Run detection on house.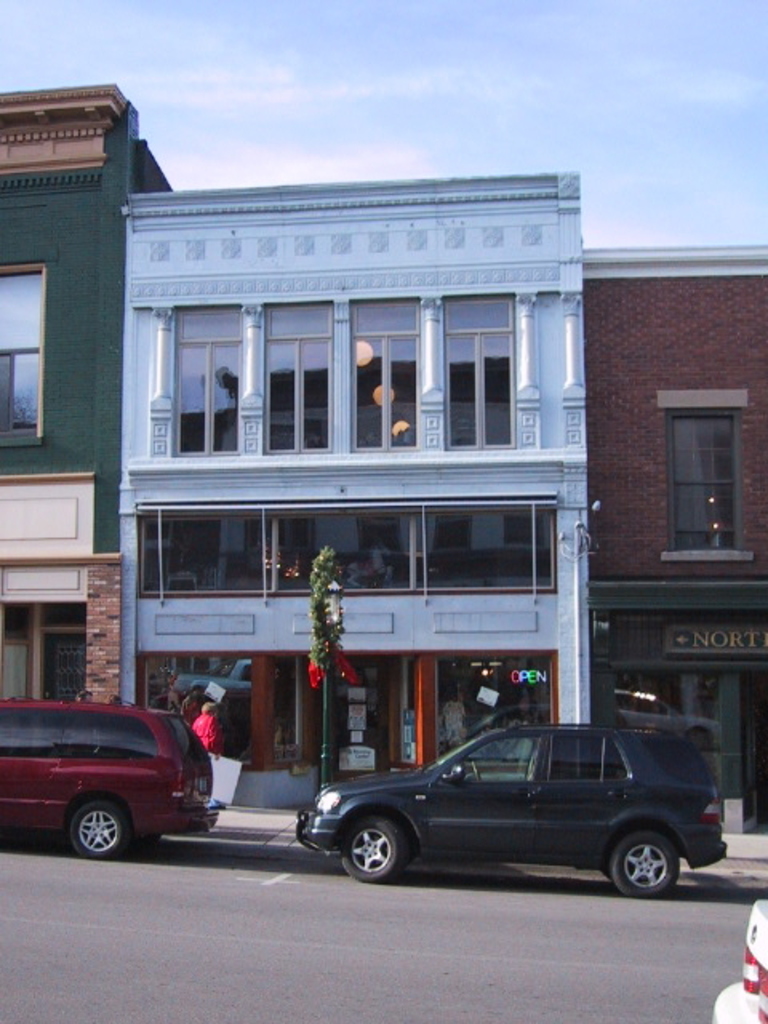
Result: bbox=(110, 171, 587, 811).
